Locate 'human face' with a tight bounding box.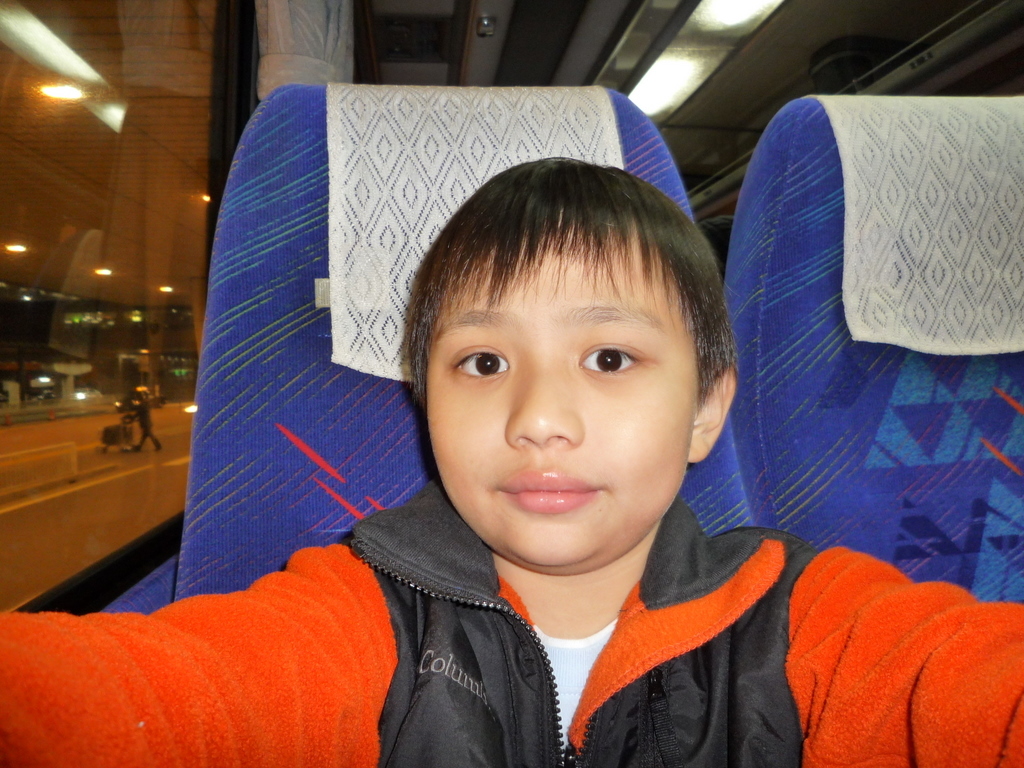
[424,230,696,564].
